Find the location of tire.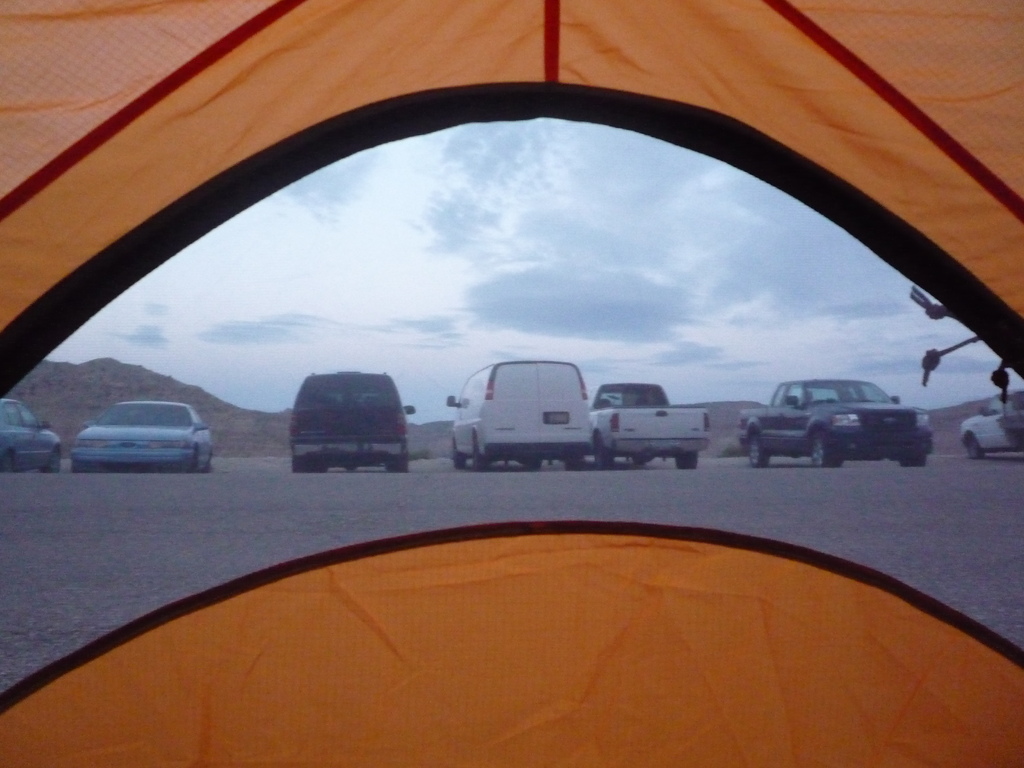
Location: 595,436,612,468.
